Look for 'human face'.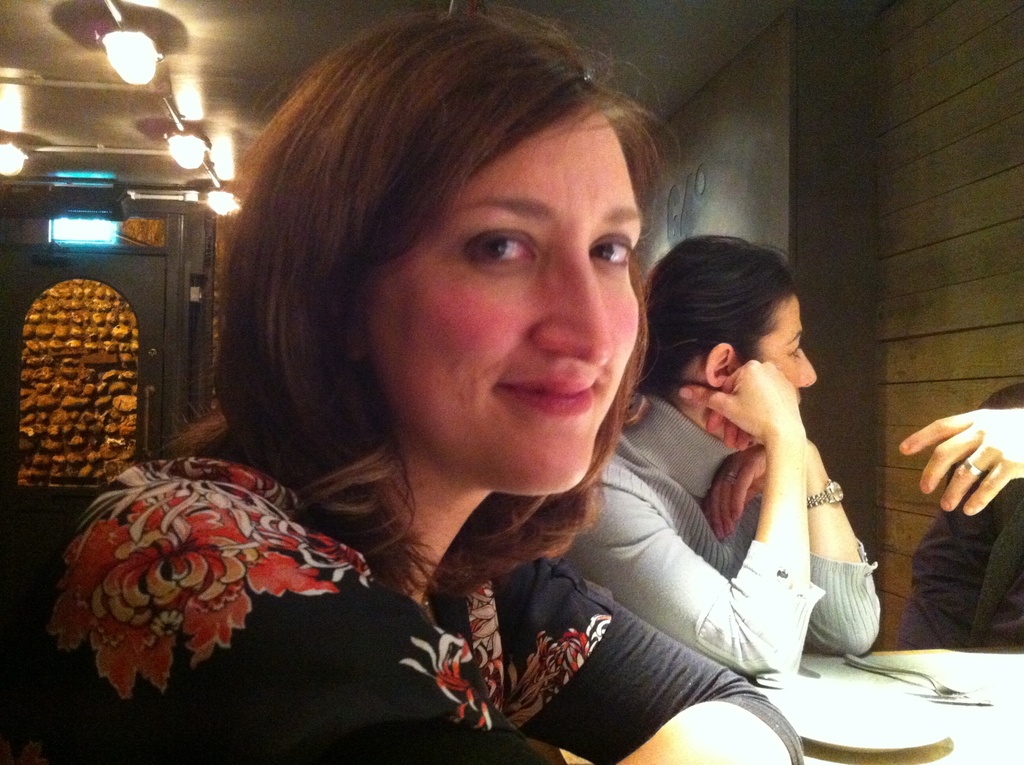
Found: 756:296:818:394.
